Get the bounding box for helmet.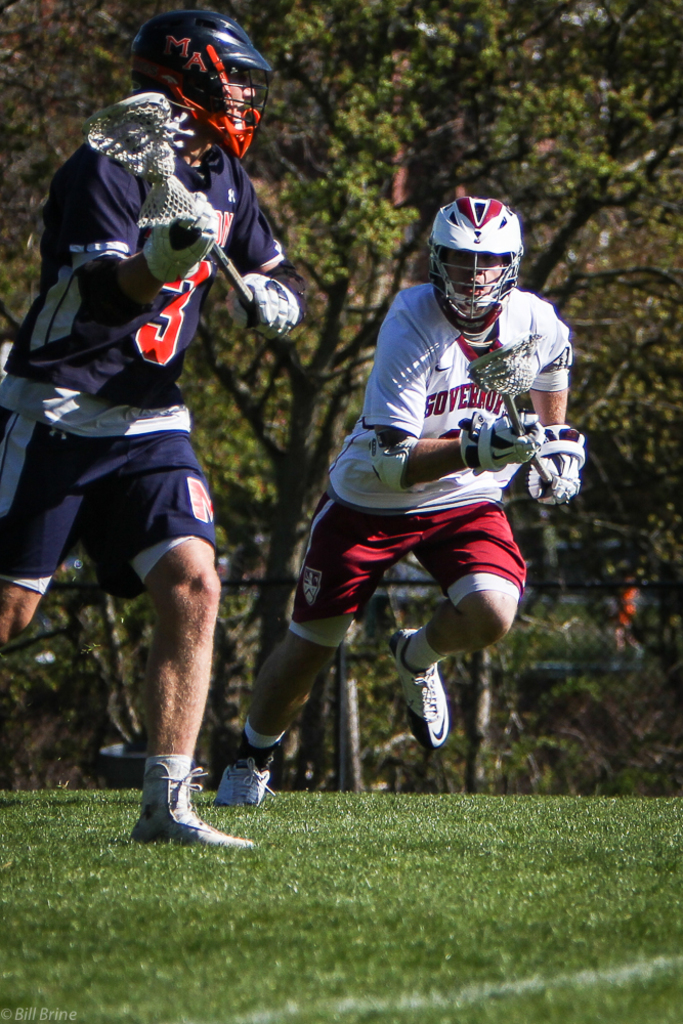
[x1=120, y1=6, x2=282, y2=168].
